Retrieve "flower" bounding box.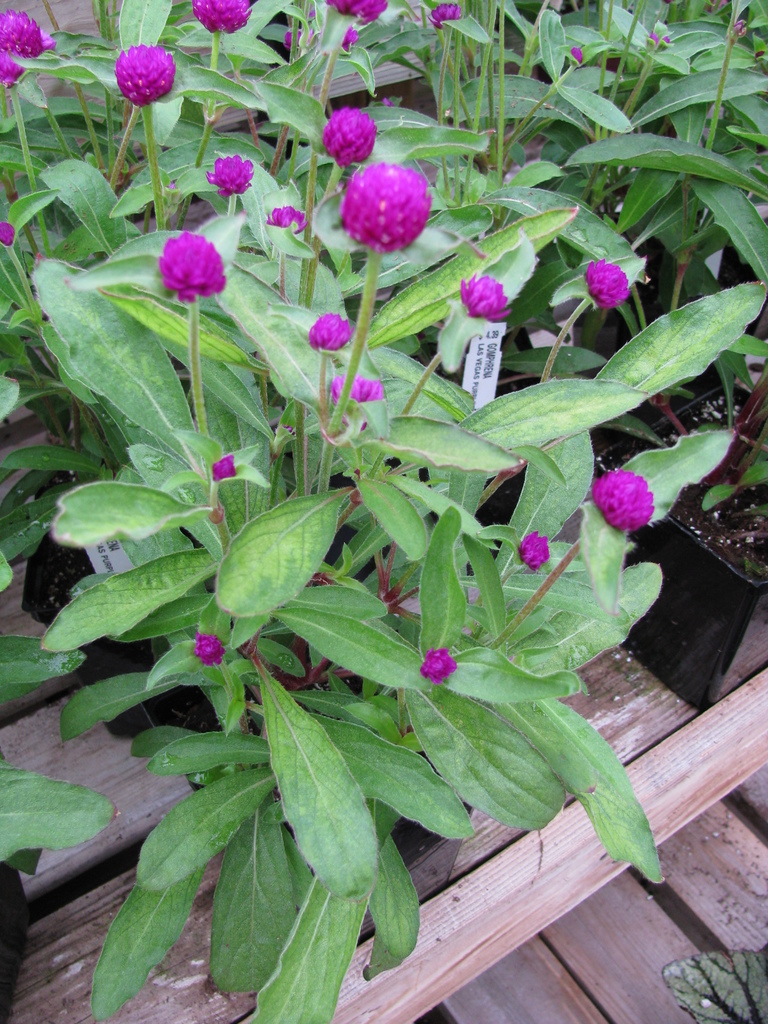
Bounding box: [x1=319, y1=0, x2=391, y2=24].
